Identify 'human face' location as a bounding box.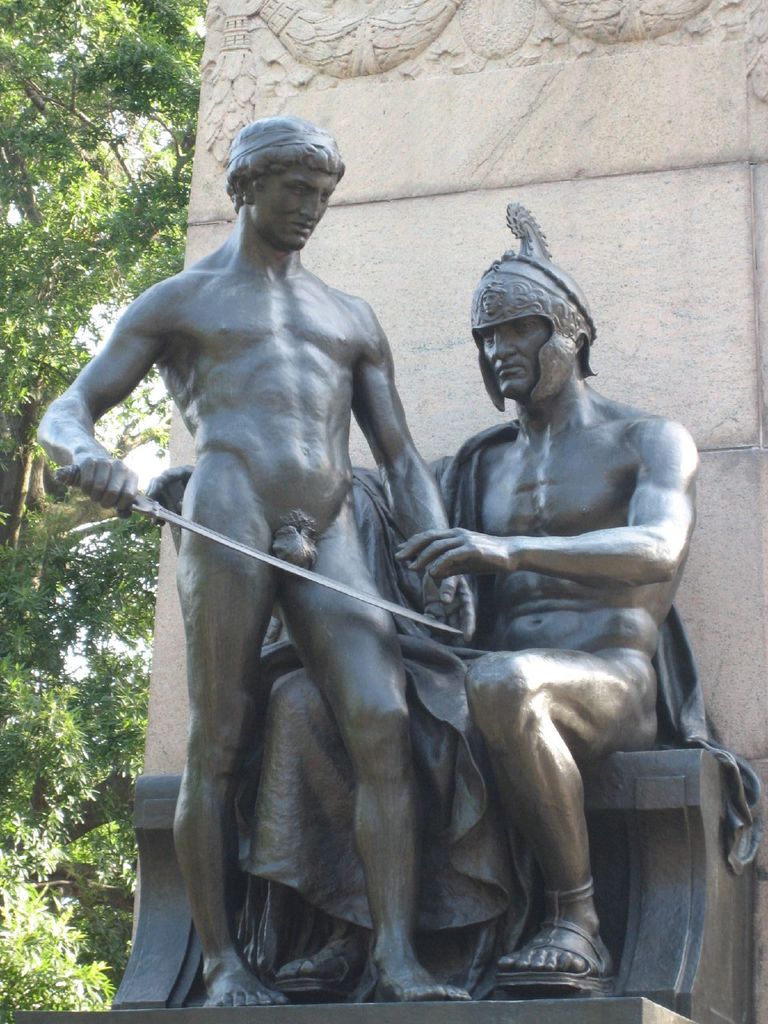
[479, 326, 550, 401].
